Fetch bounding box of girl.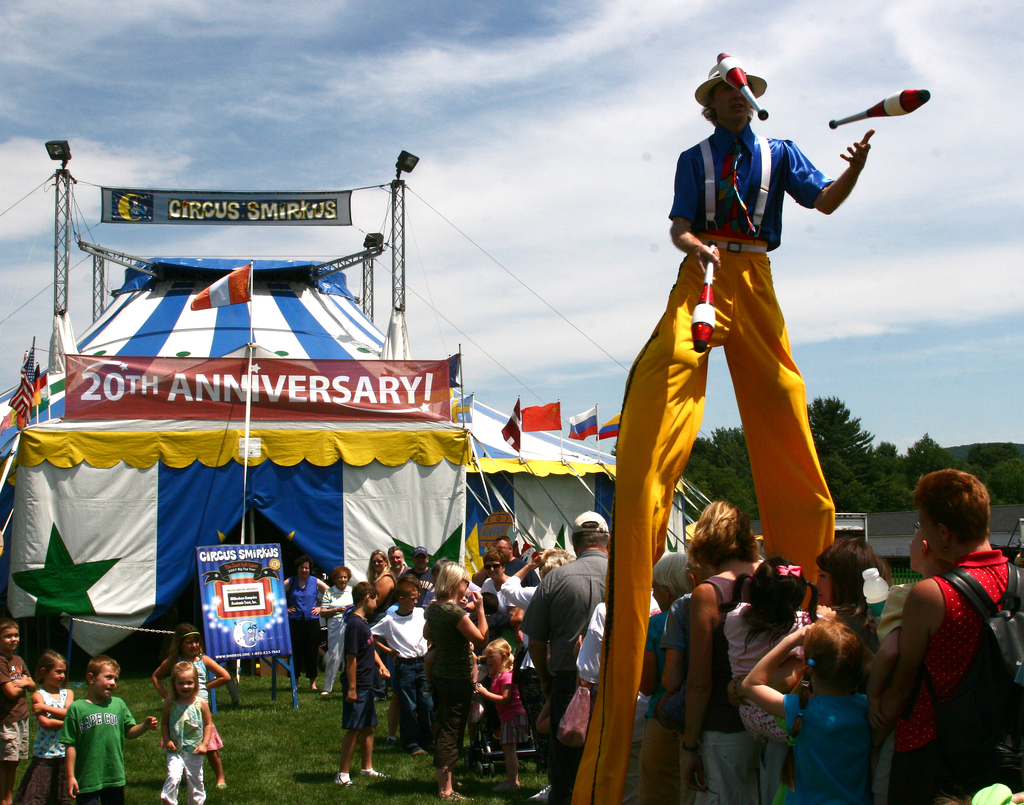
Bbox: x1=22 y1=650 x2=74 y2=804.
